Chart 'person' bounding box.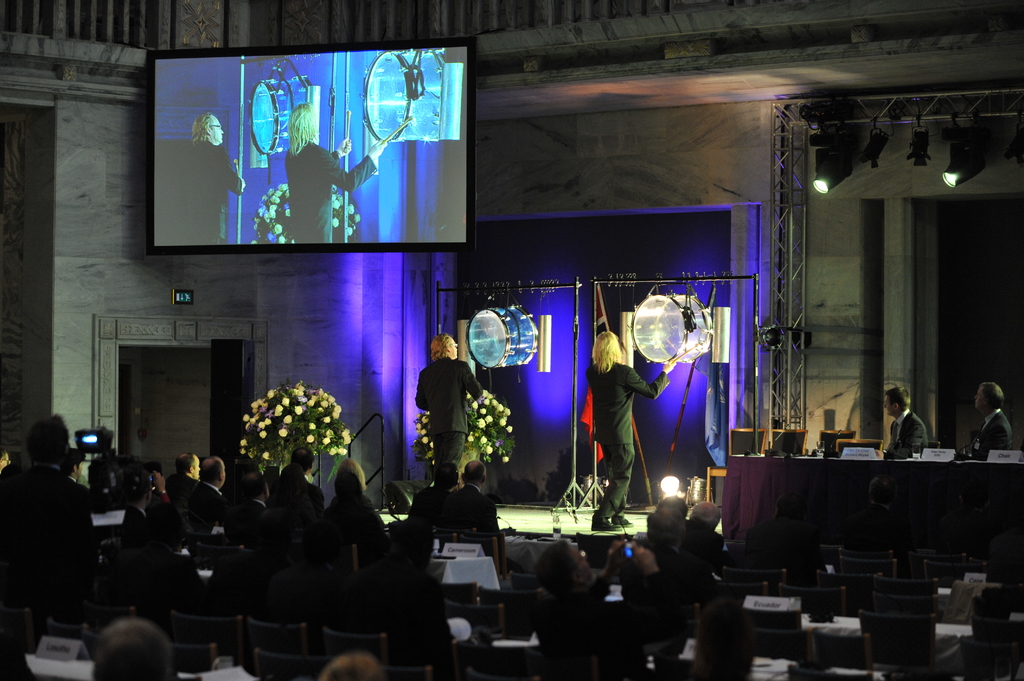
Charted: 79,620,200,680.
